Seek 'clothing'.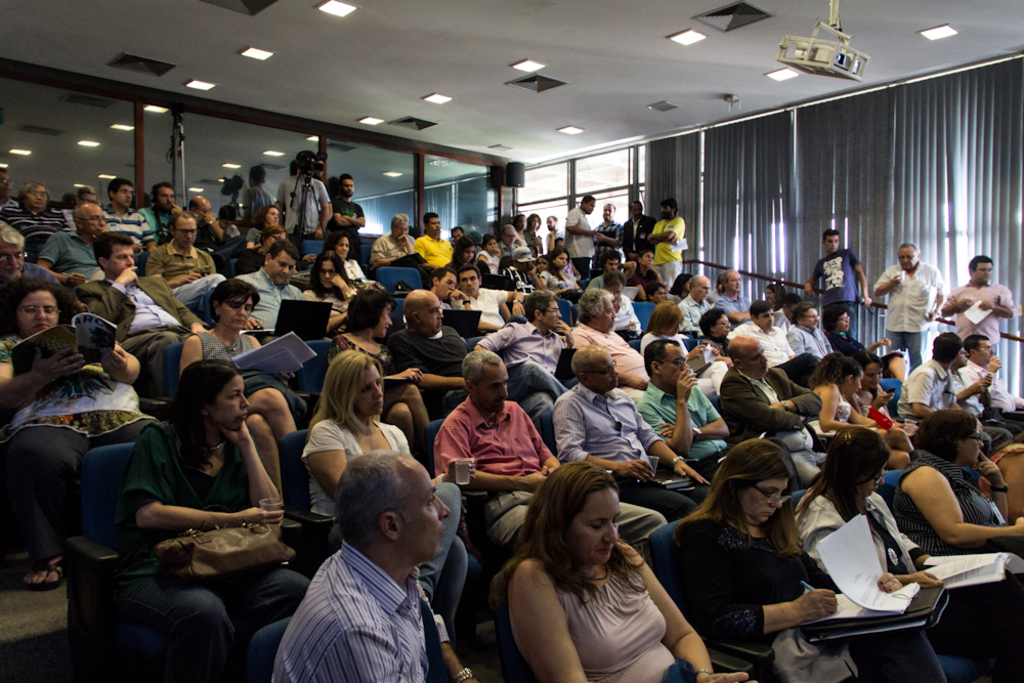
<region>736, 368, 827, 468</region>.
